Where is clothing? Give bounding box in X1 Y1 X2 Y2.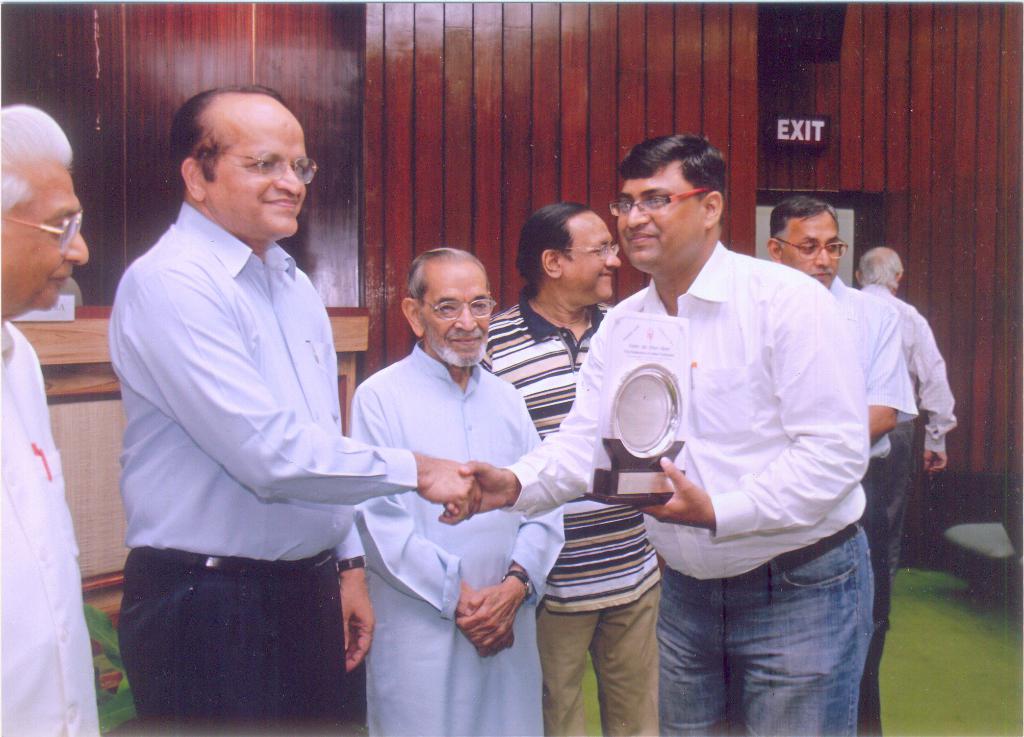
828 279 920 736.
